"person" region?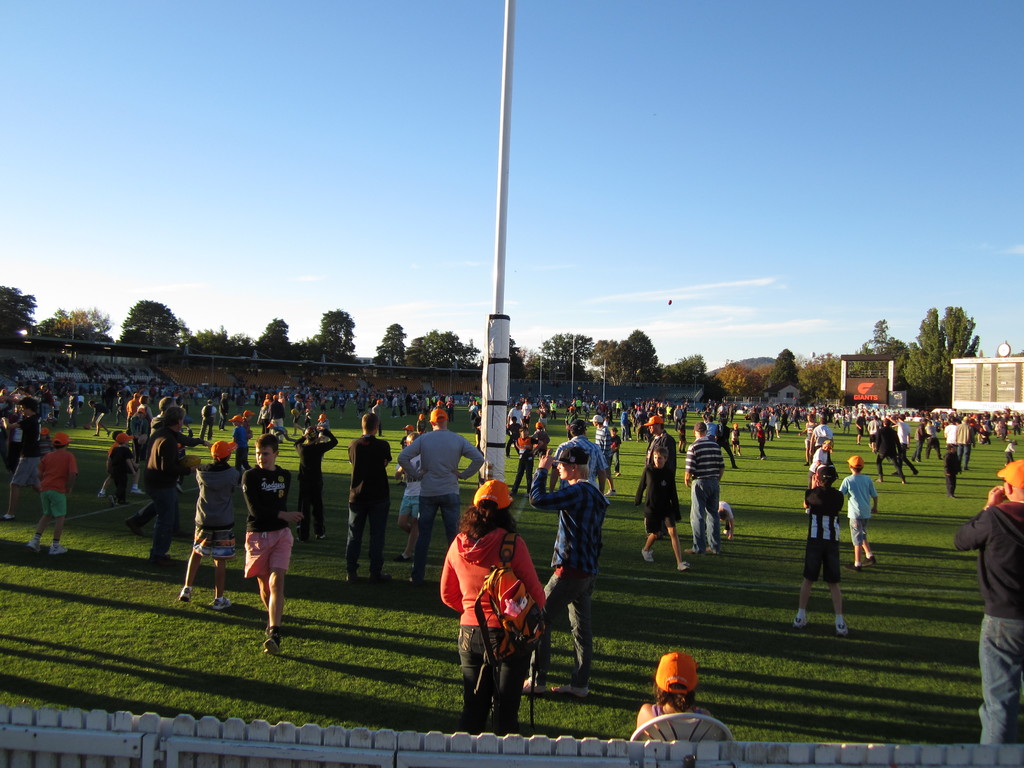
select_region(791, 467, 846, 638)
